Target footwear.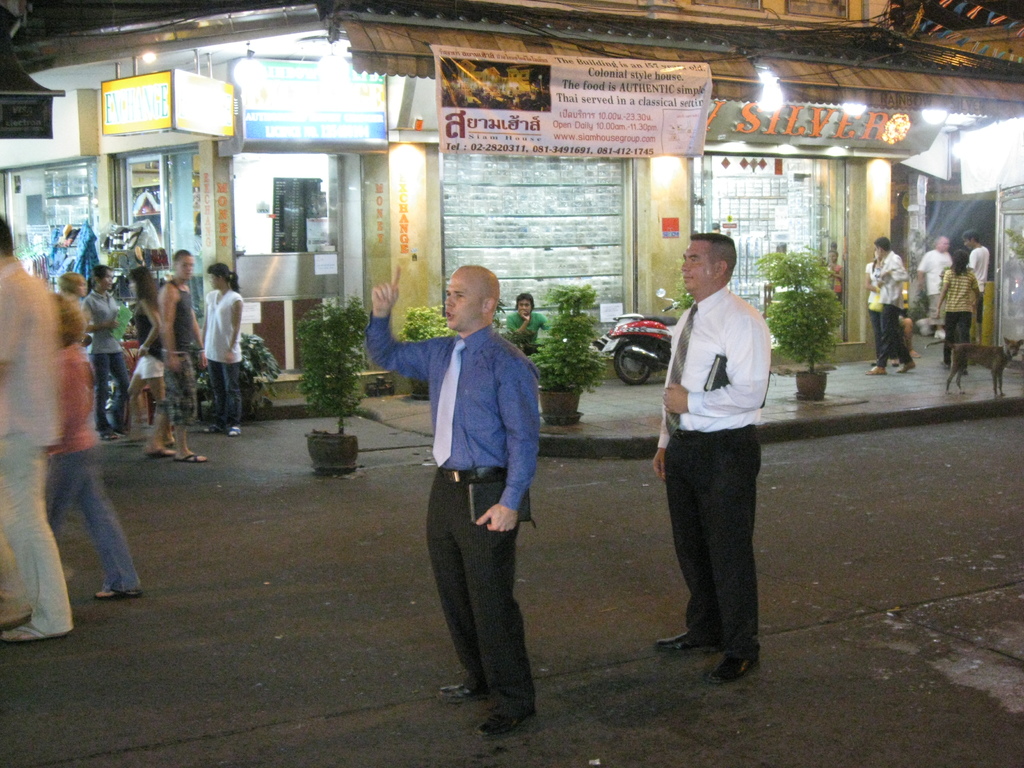
Target region: <bbox>650, 631, 726, 654</bbox>.
